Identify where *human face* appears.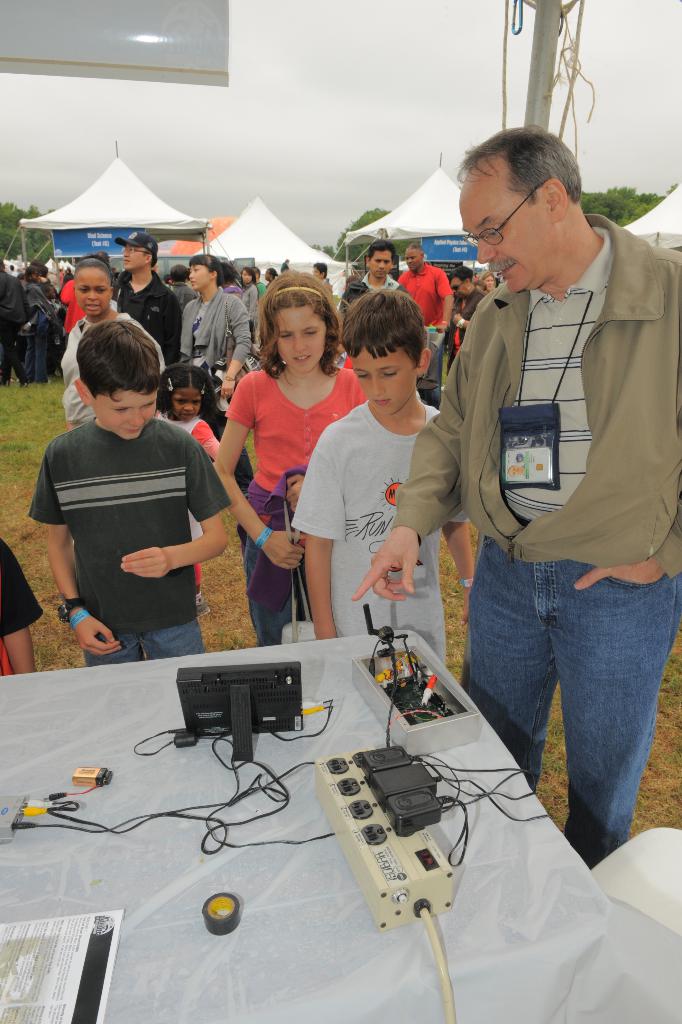
Appears at <bbox>245, 269, 252, 277</bbox>.
